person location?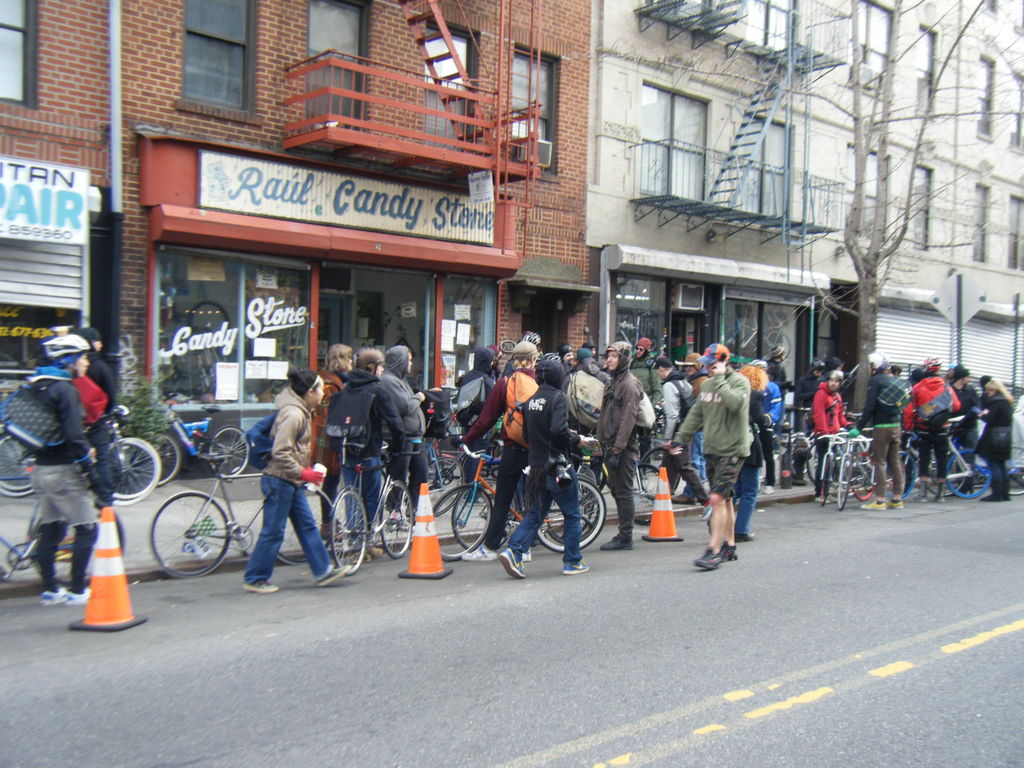
bbox(230, 367, 322, 597)
